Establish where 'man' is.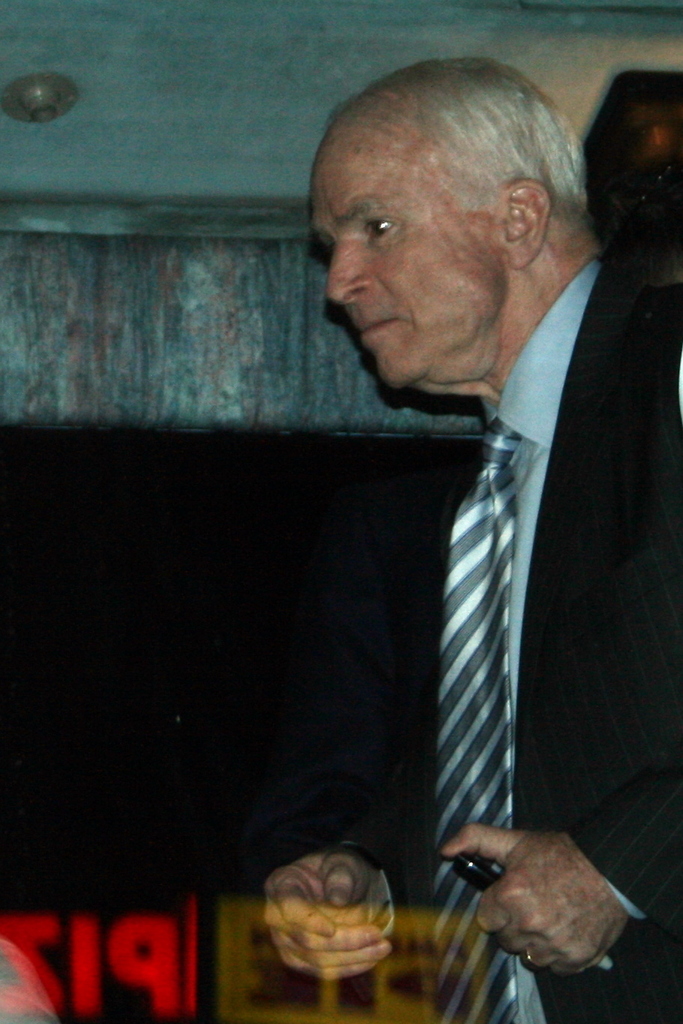
Established at Rect(262, 52, 681, 987).
